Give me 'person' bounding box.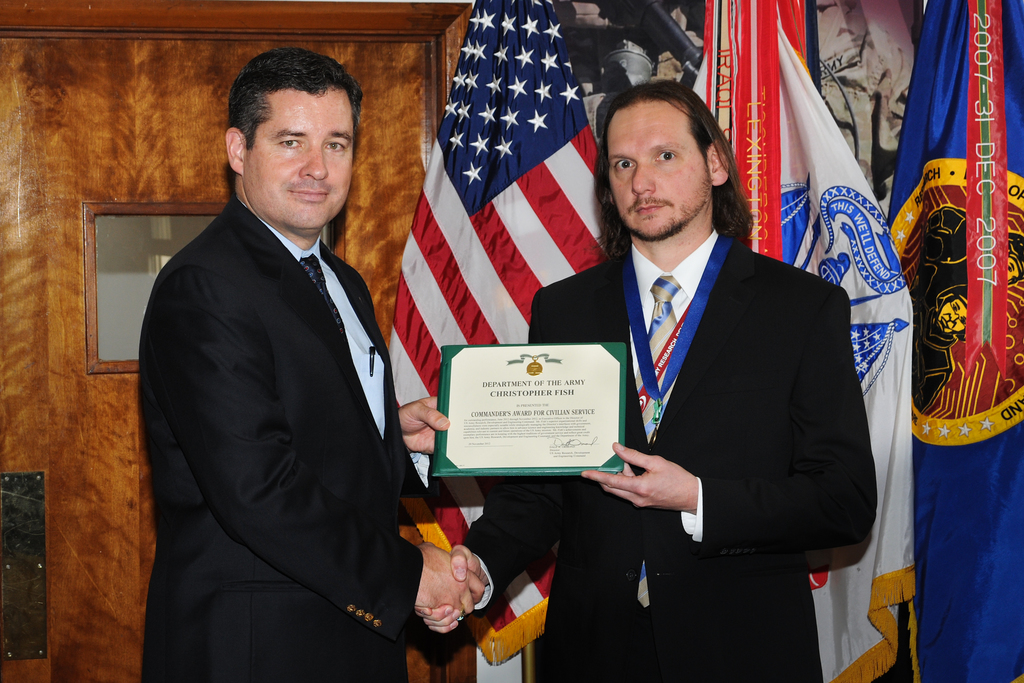
<region>122, 43, 434, 666</region>.
